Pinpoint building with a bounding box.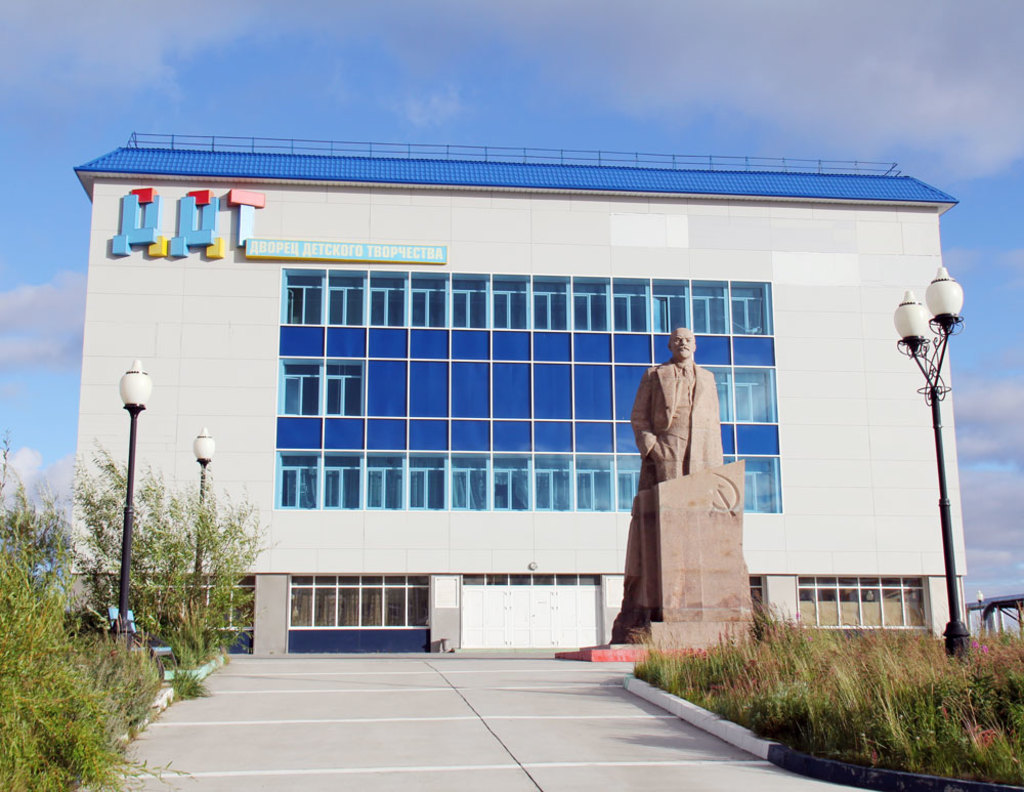
68, 127, 962, 656.
